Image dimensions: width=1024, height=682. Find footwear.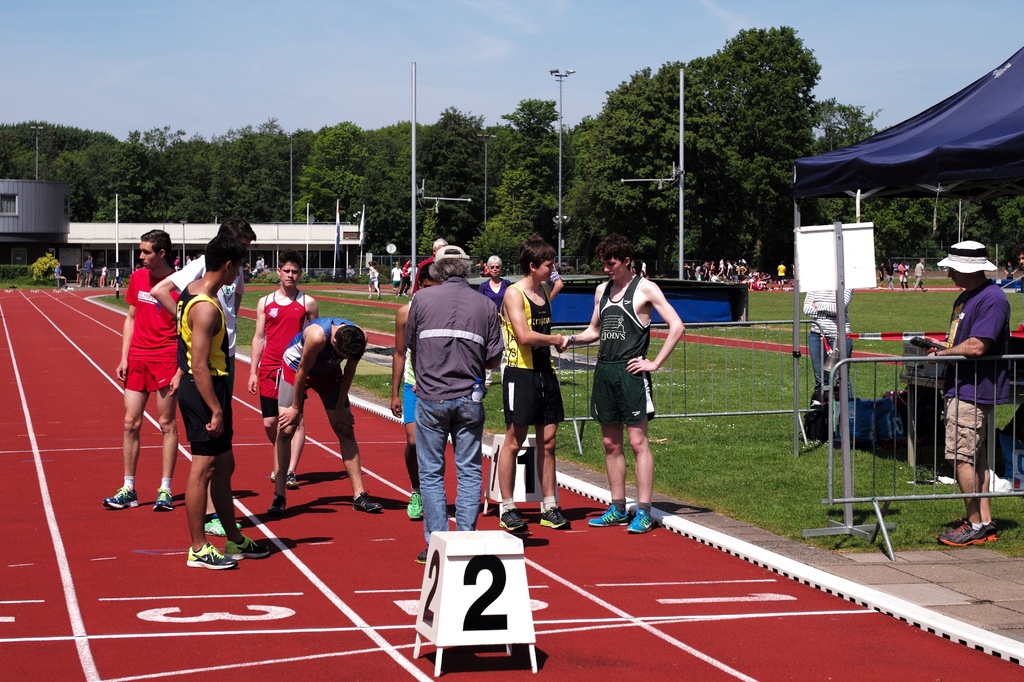
(left=498, top=504, right=524, bottom=531).
